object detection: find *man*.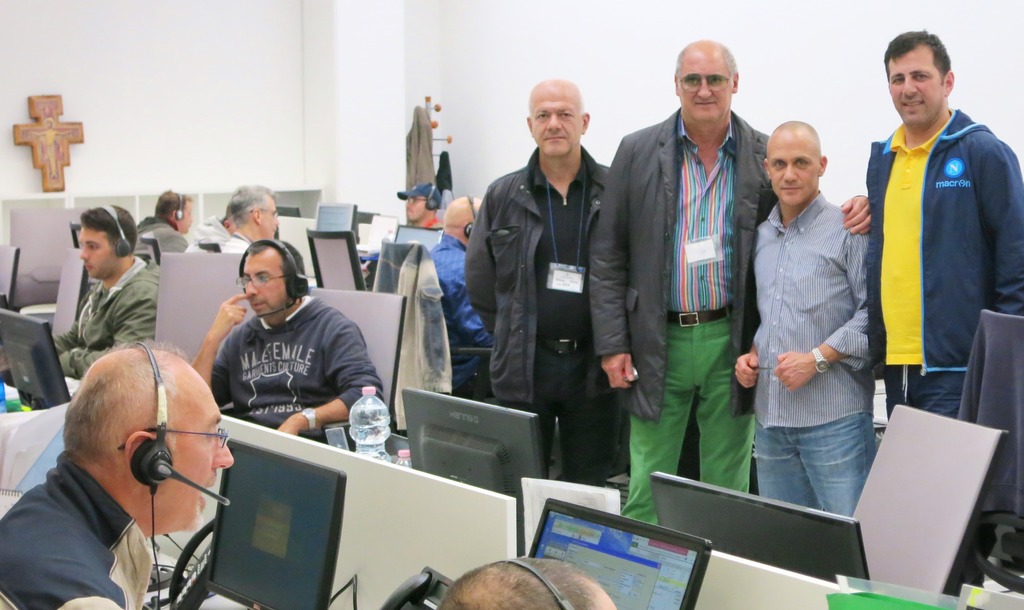
42 200 167 381.
